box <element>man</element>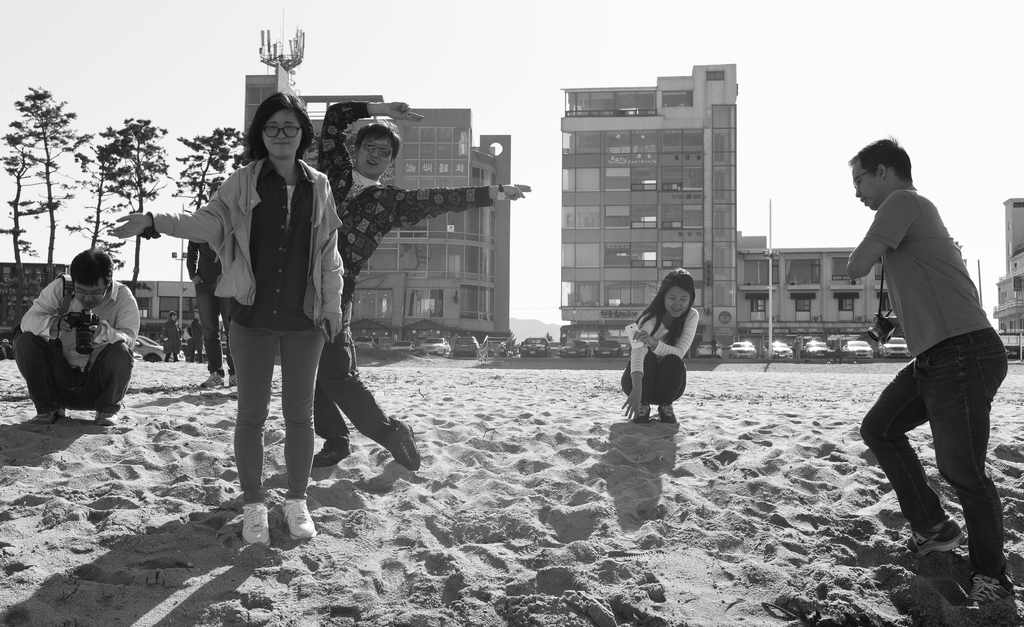
(left=838, top=133, right=1014, bottom=578)
